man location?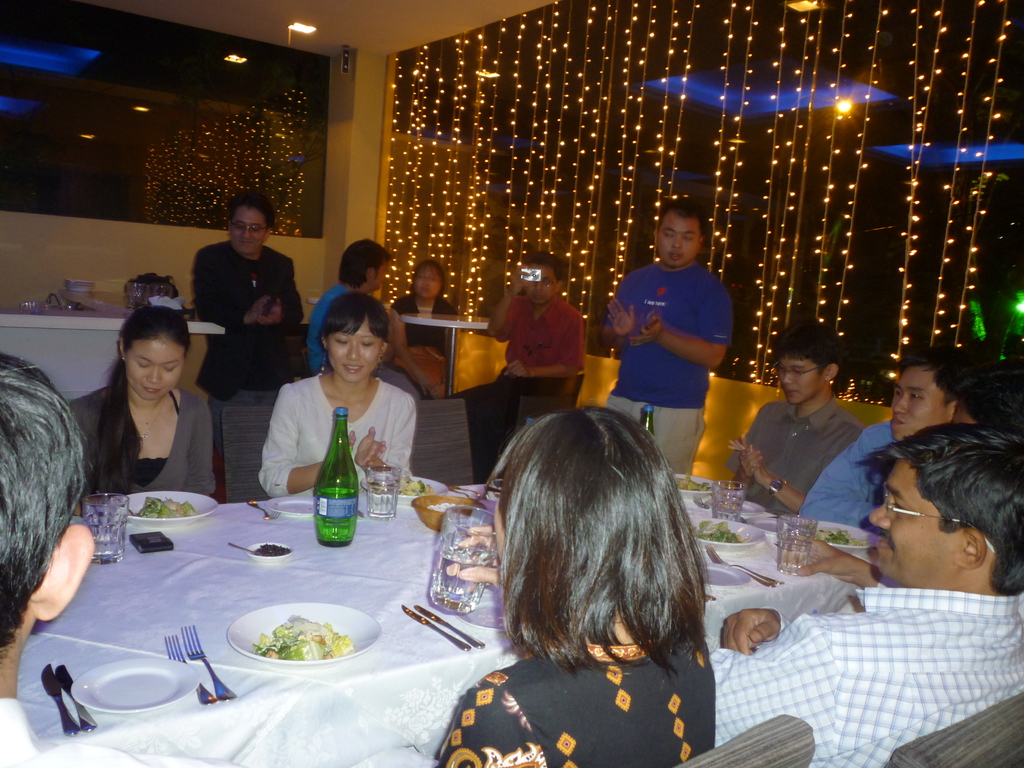
307 236 427 404
